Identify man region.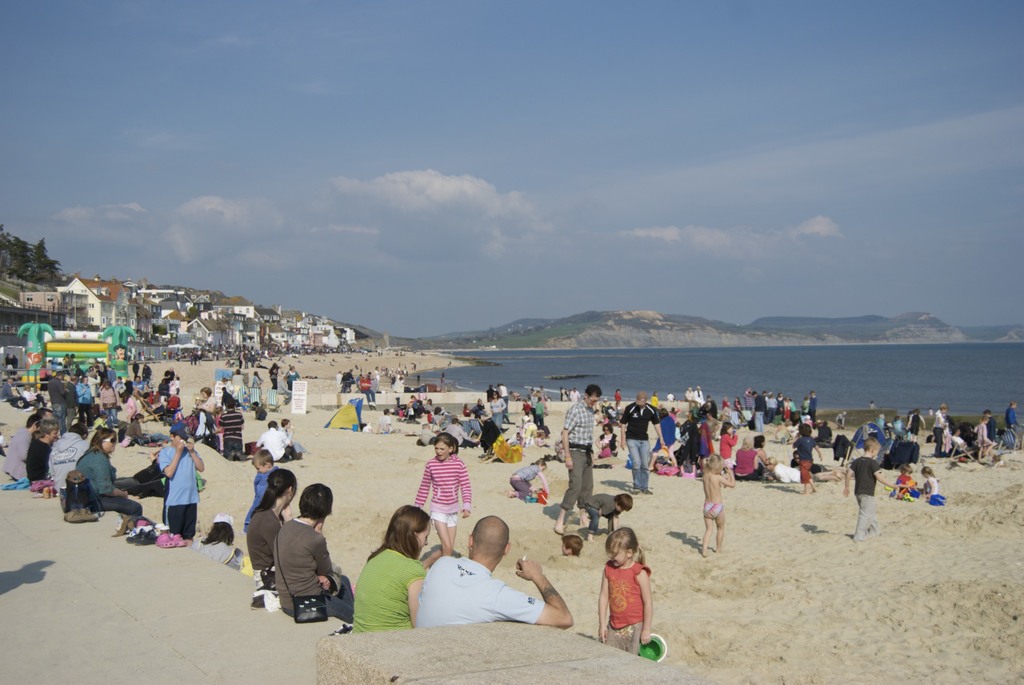
Region: rect(403, 531, 564, 645).
